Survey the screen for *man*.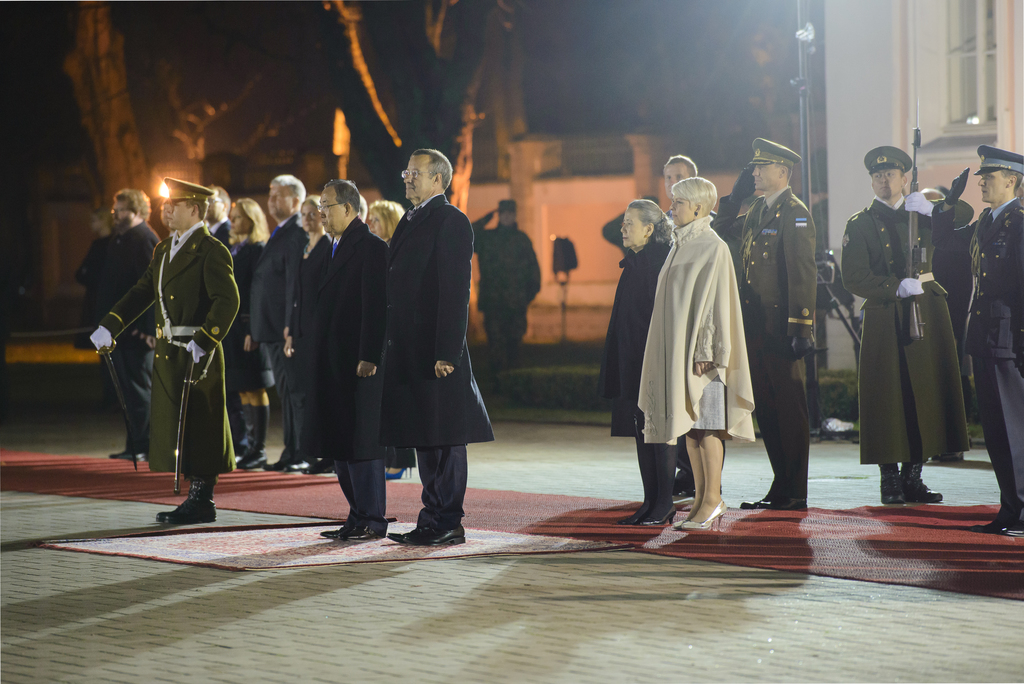
Survey found: x1=472, y1=197, x2=540, y2=361.
